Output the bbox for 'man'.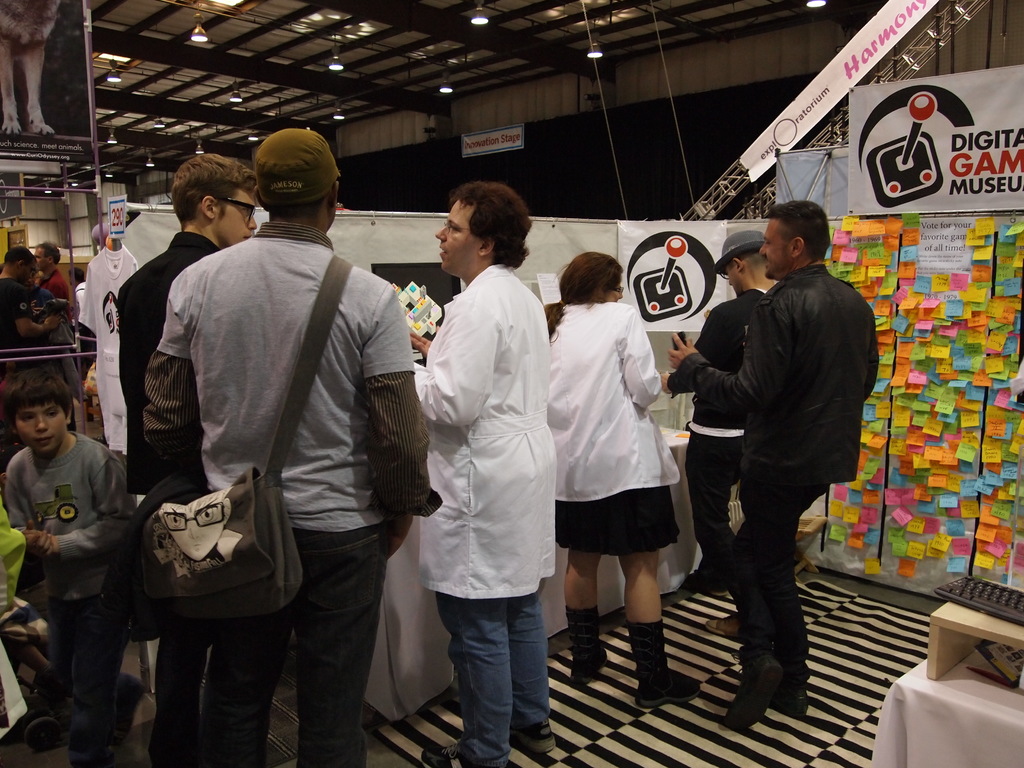
136:121:445:767.
